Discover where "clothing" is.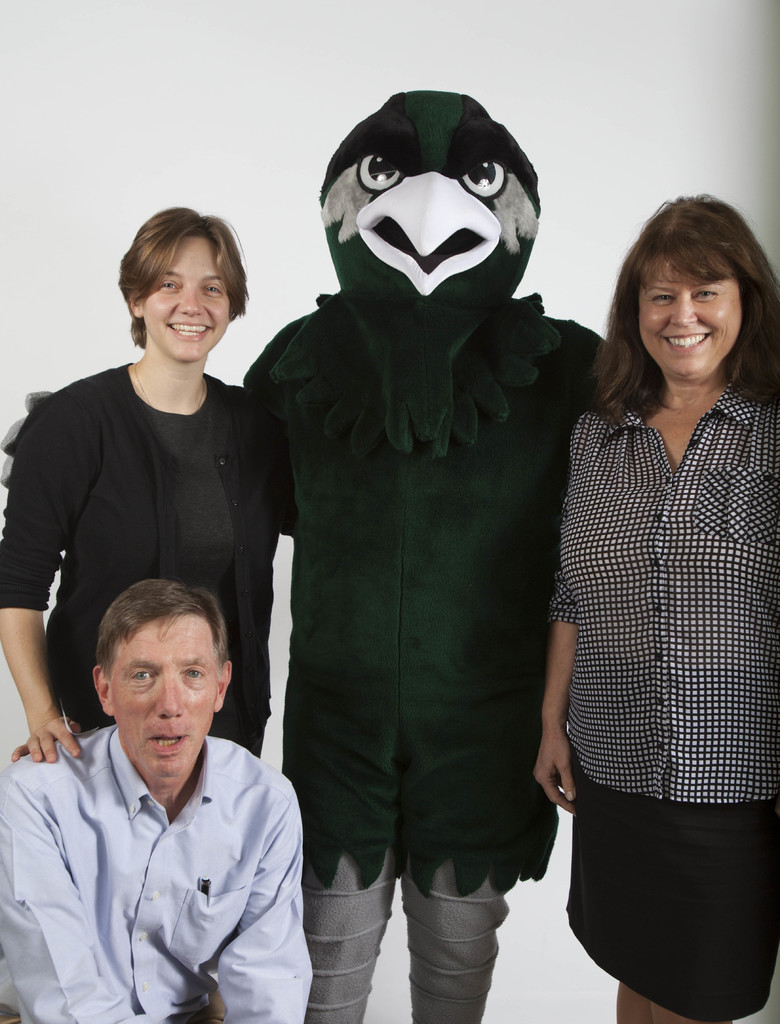
Discovered at box=[243, 297, 608, 1023].
